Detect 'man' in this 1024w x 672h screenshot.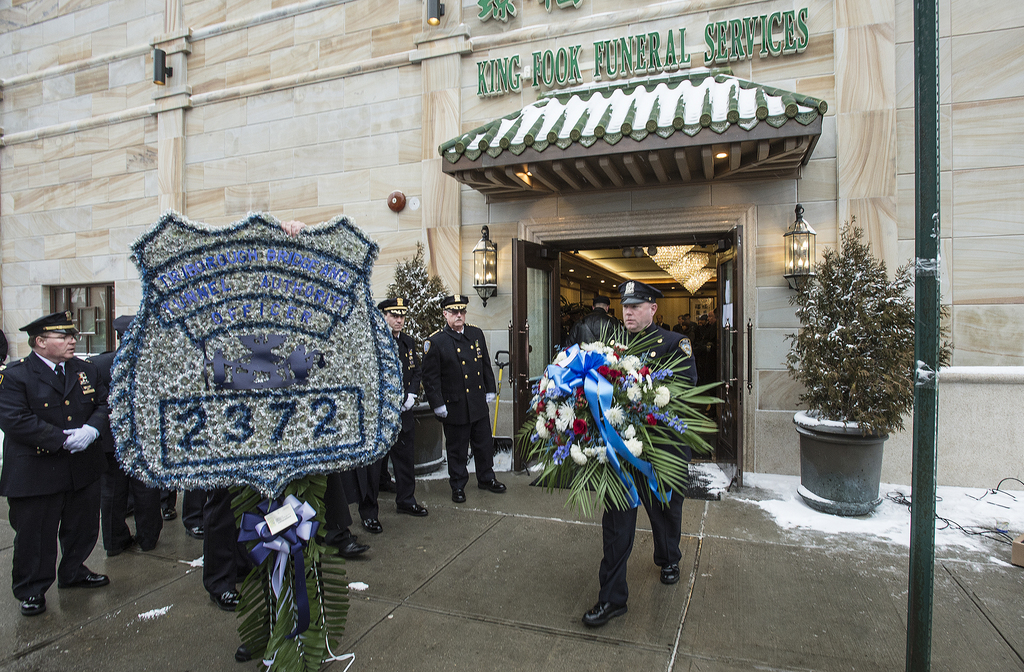
Detection: <region>580, 283, 694, 627</region>.
